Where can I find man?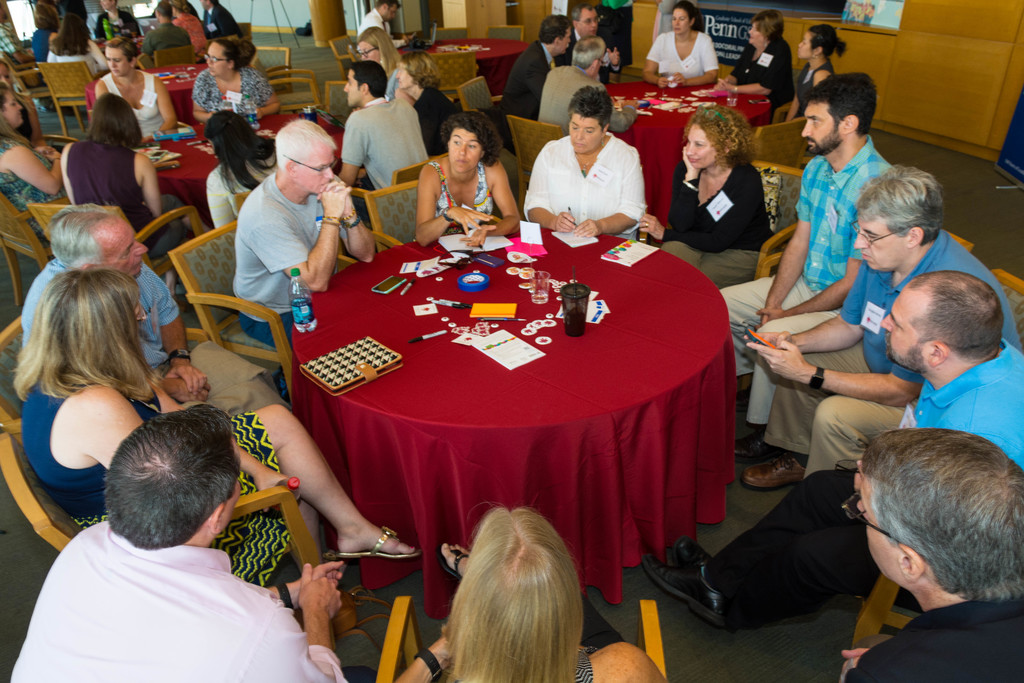
You can find it at rect(335, 60, 435, 207).
